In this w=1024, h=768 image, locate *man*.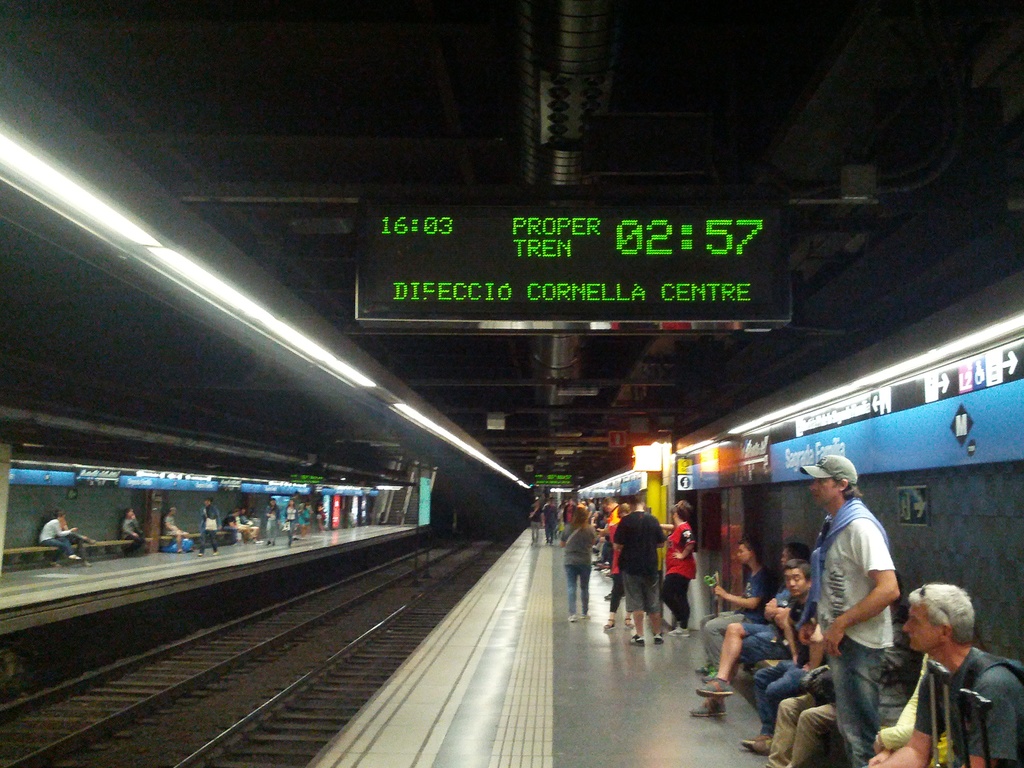
Bounding box: region(750, 559, 813, 741).
